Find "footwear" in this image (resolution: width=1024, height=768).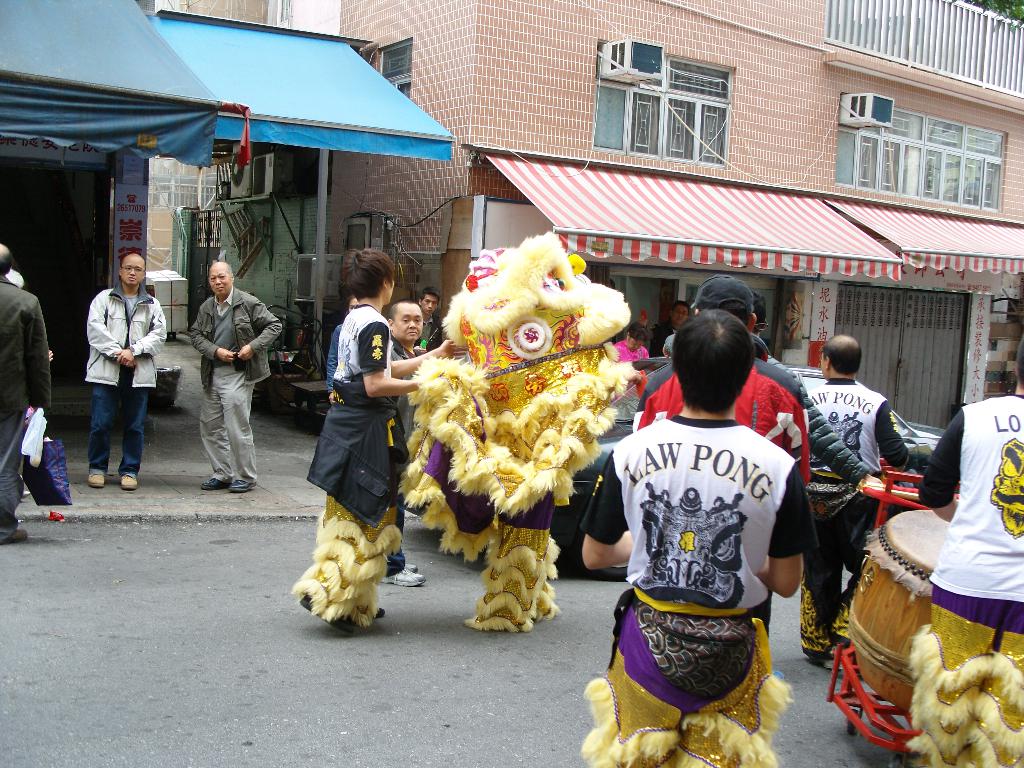
bbox=[810, 652, 824, 664].
